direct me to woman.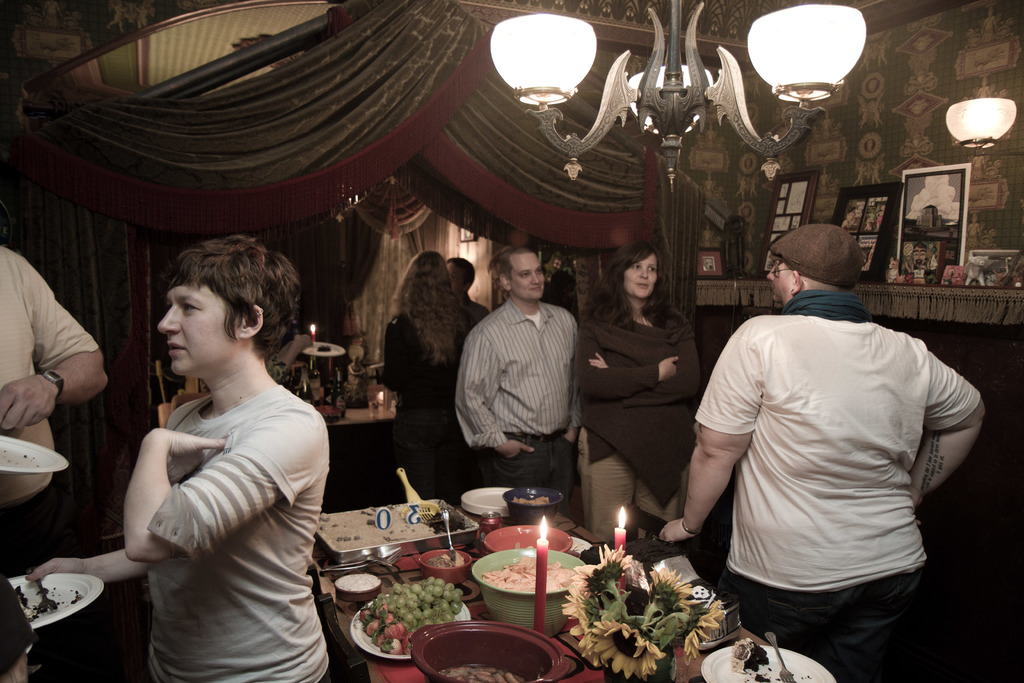
Direction: {"x1": 381, "y1": 248, "x2": 477, "y2": 507}.
